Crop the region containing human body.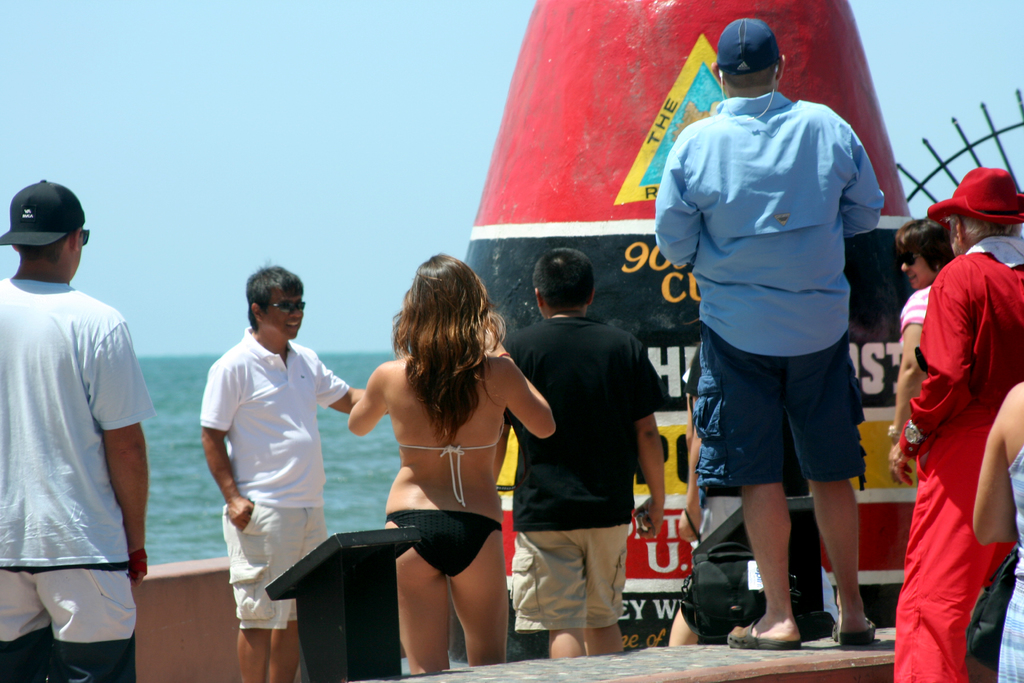
Crop region: [883,276,932,457].
